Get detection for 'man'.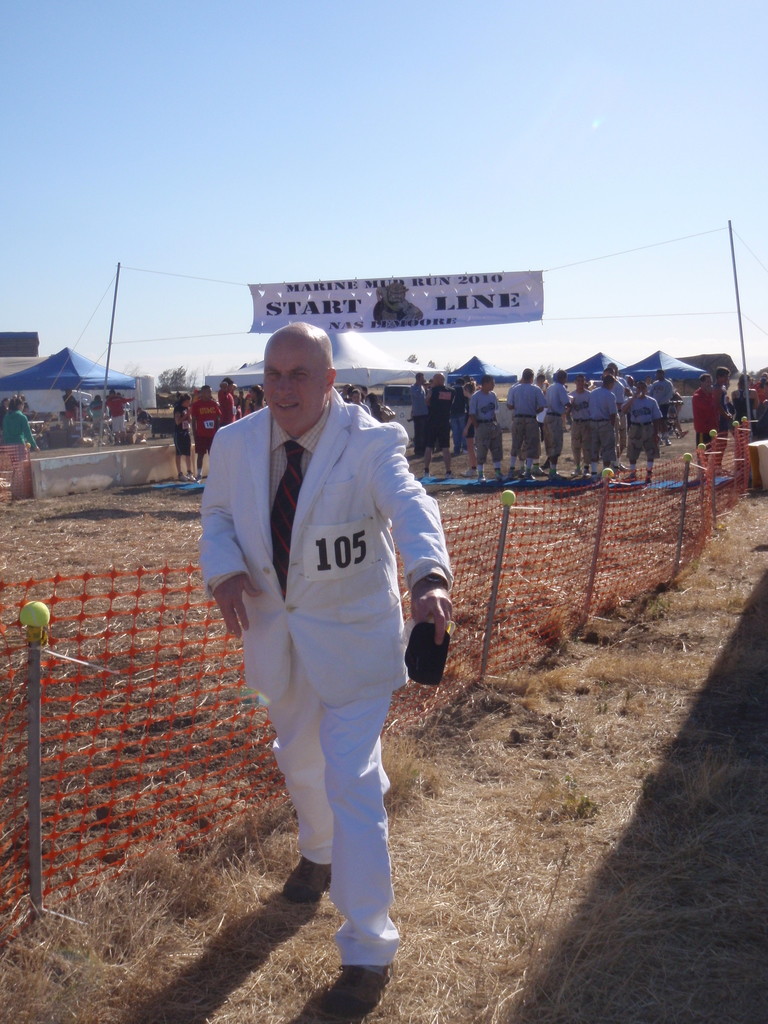
Detection: 410, 370, 419, 452.
